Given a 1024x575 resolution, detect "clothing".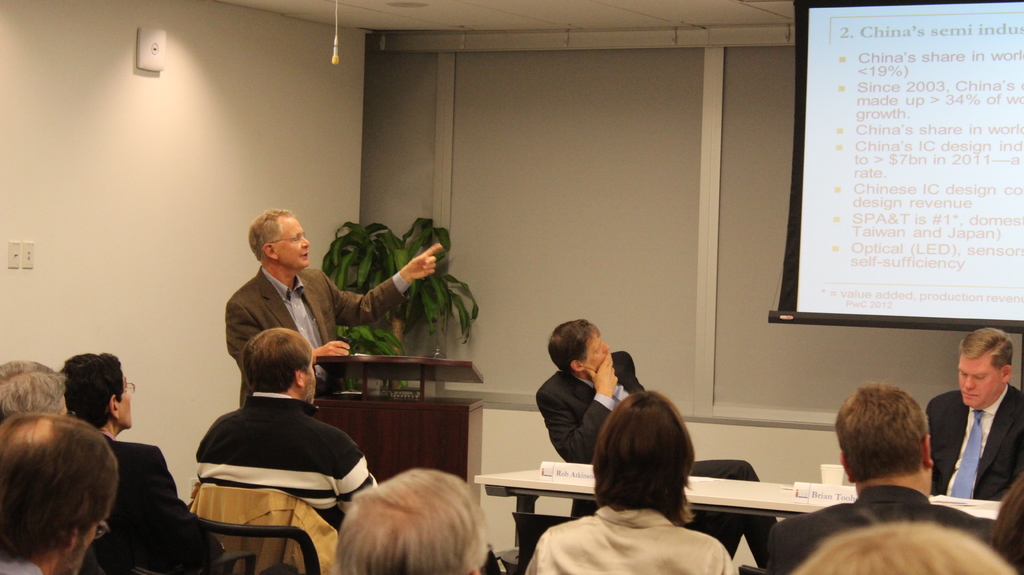
(94, 436, 225, 574).
